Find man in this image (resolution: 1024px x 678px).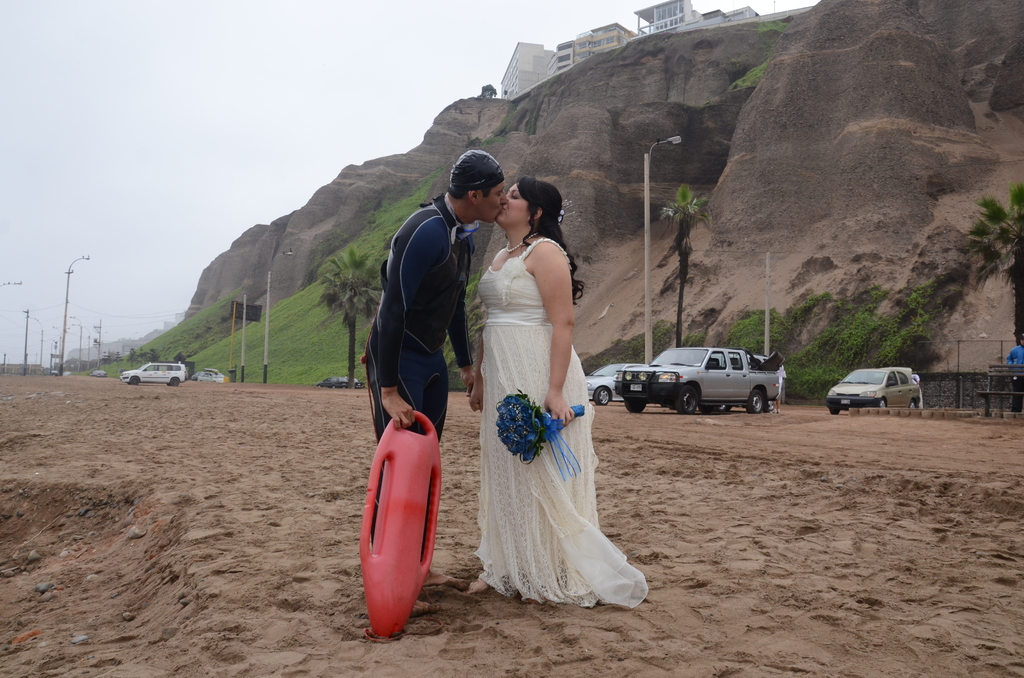
<box>356,163,483,599</box>.
